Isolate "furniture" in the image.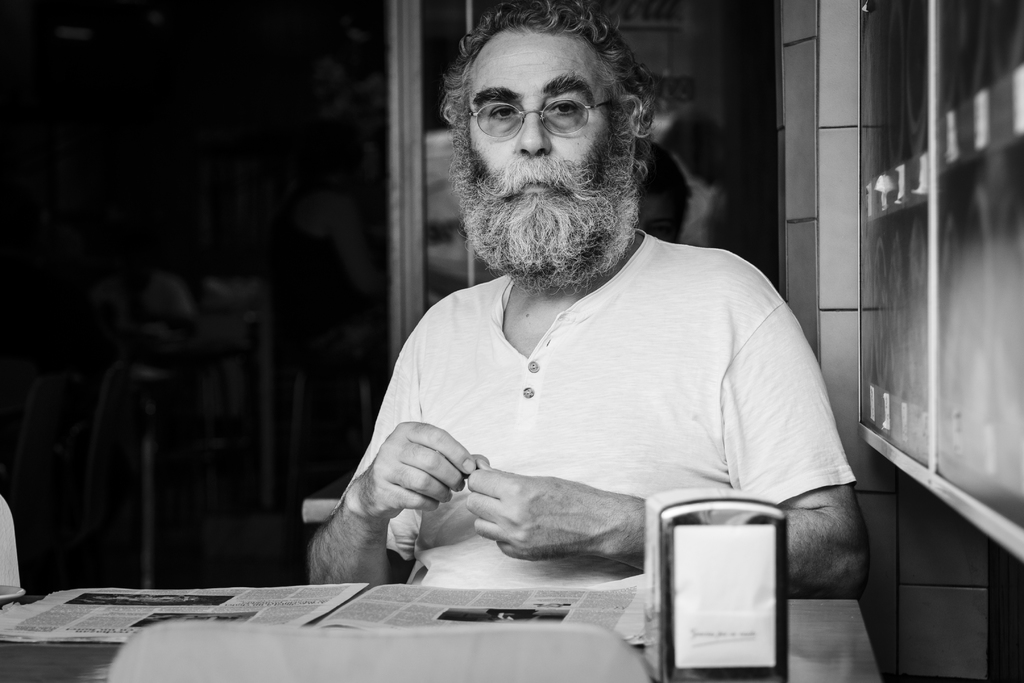
Isolated region: pyautogui.locateOnScreen(0, 593, 881, 682).
